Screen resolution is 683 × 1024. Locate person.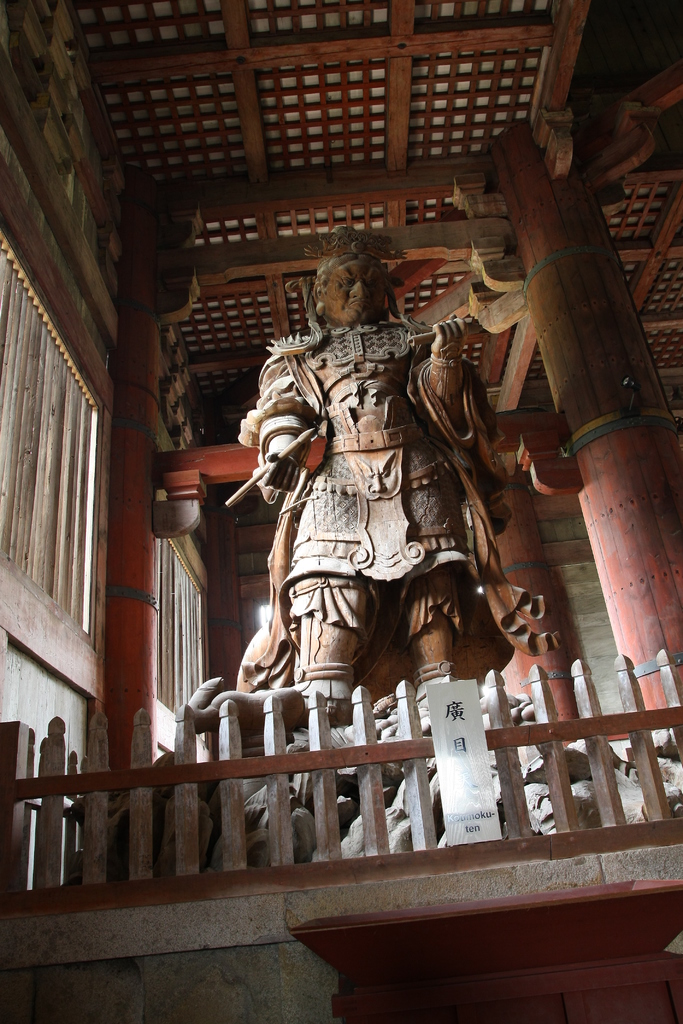
rect(249, 234, 494, 758).
